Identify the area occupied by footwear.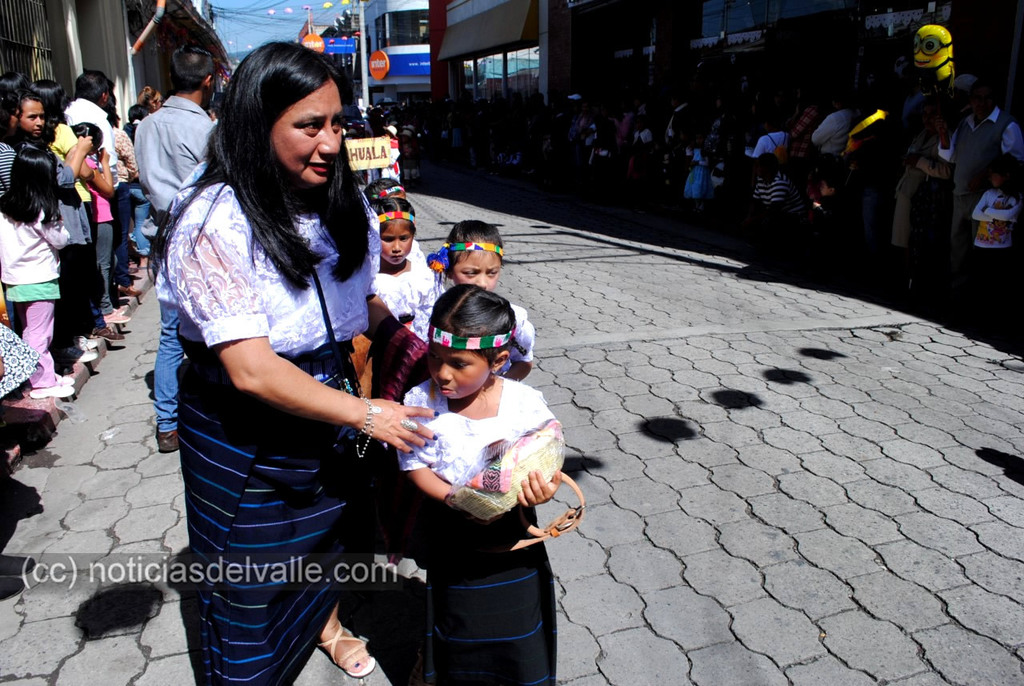
Area: <region>32, 379, 76, 396</region>.
